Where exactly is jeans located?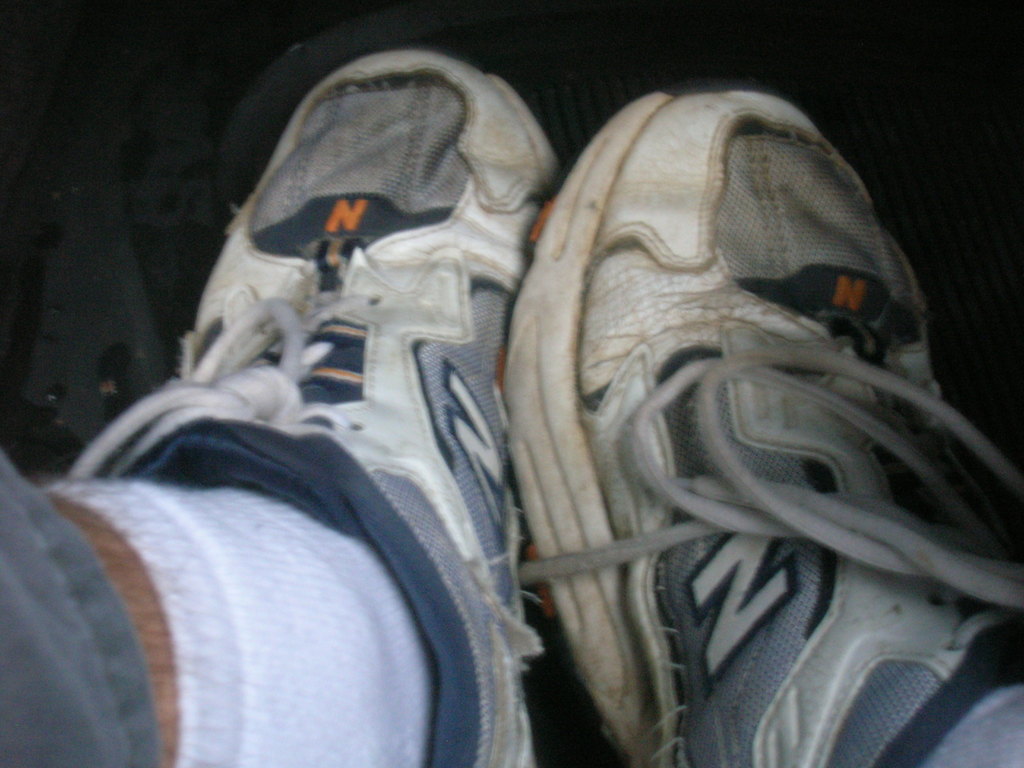
Its bounding box is select_region(0, 456, 161, 767).
